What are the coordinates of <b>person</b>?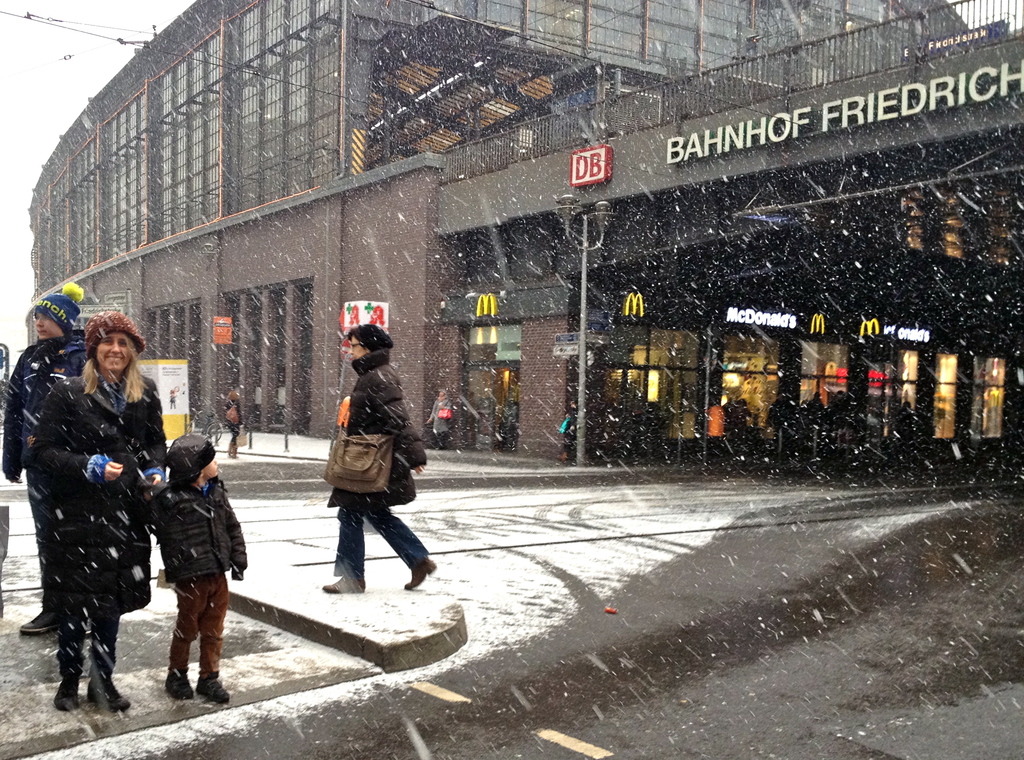
region(321, 325, 440, 601).
